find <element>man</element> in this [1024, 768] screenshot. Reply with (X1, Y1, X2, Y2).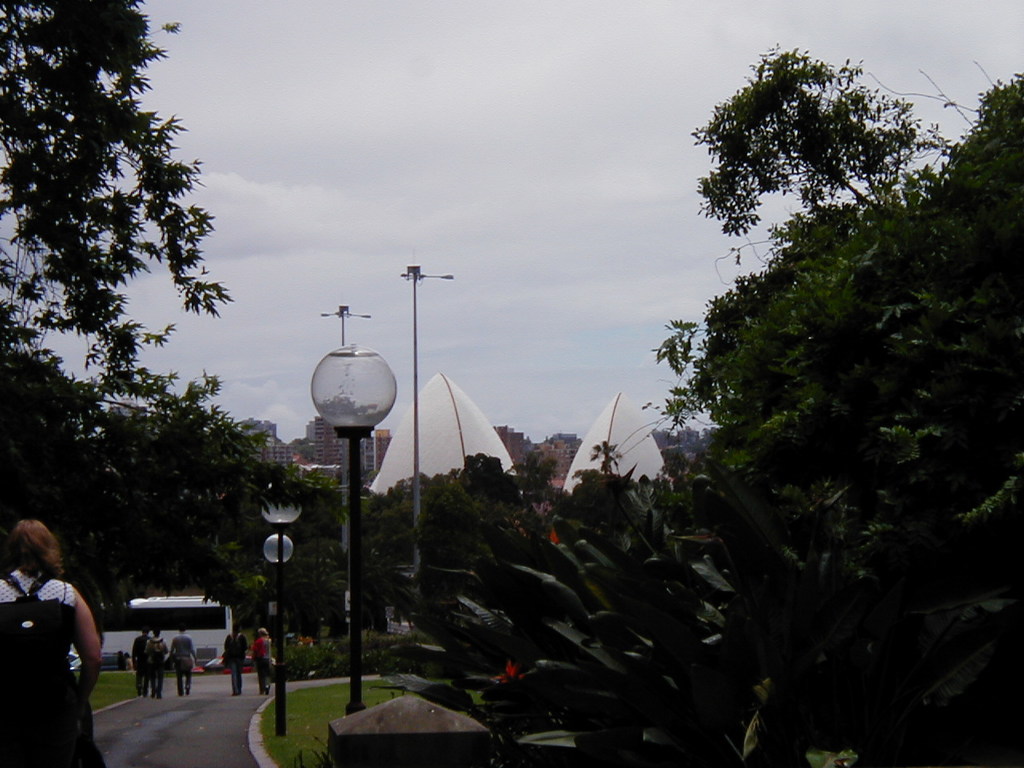
(166, 628, 195, 694).
